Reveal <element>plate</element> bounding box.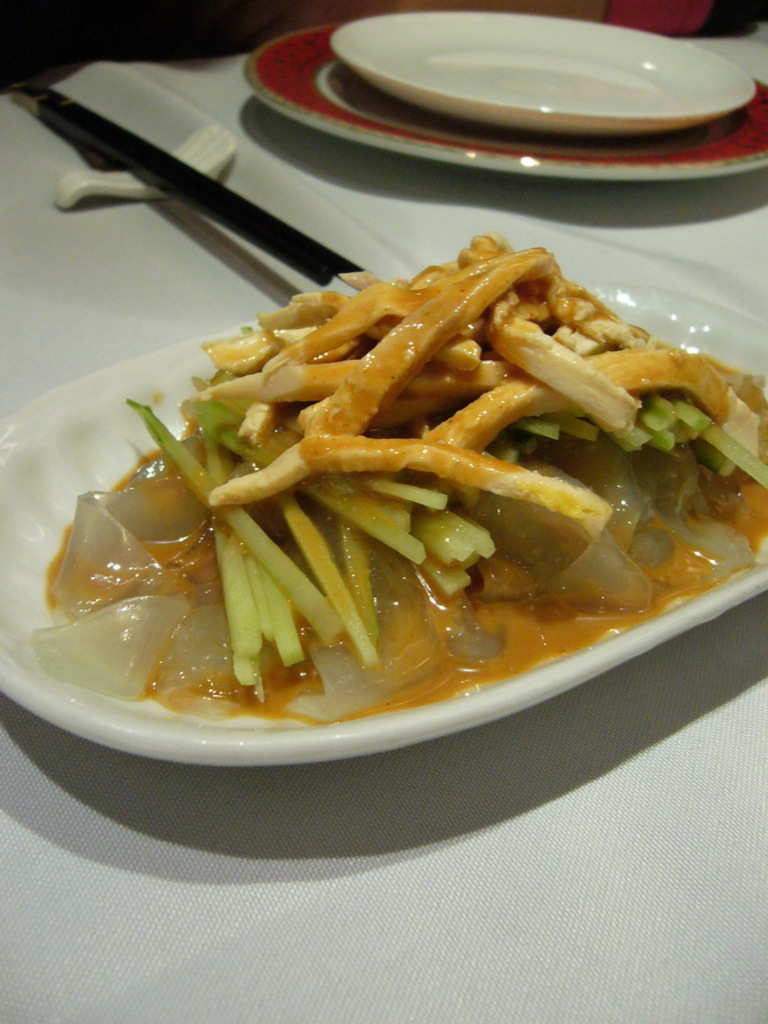
Revealed: (248,16,767,187).
